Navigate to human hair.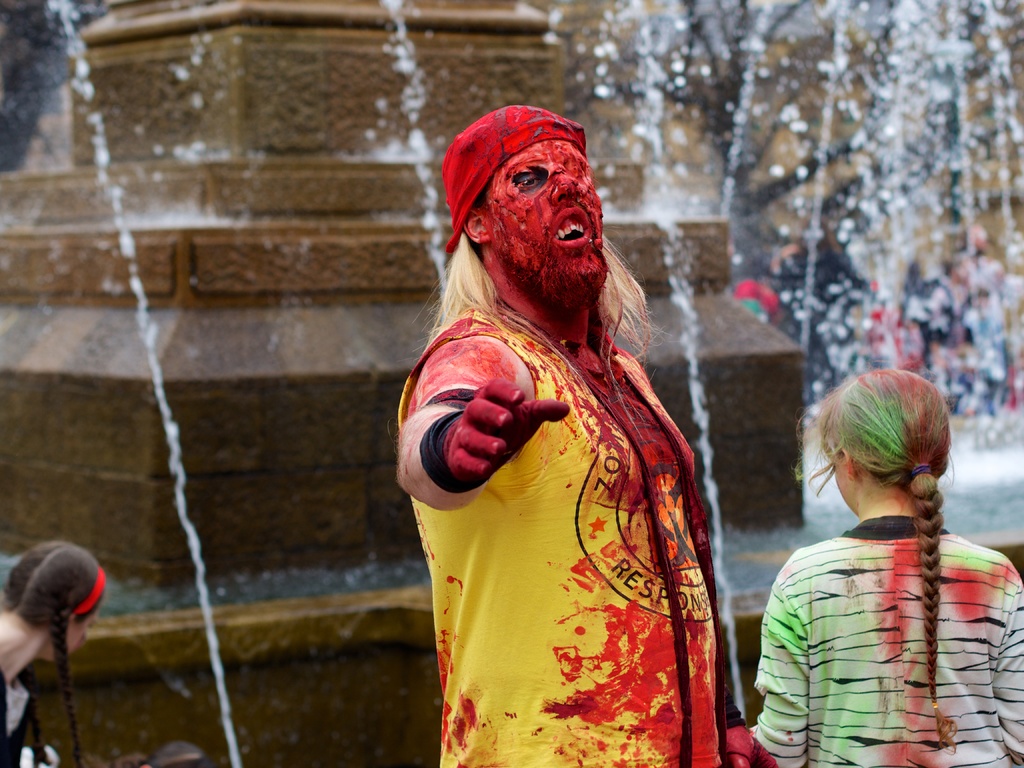
Navigation target: (1,537,106,767).
